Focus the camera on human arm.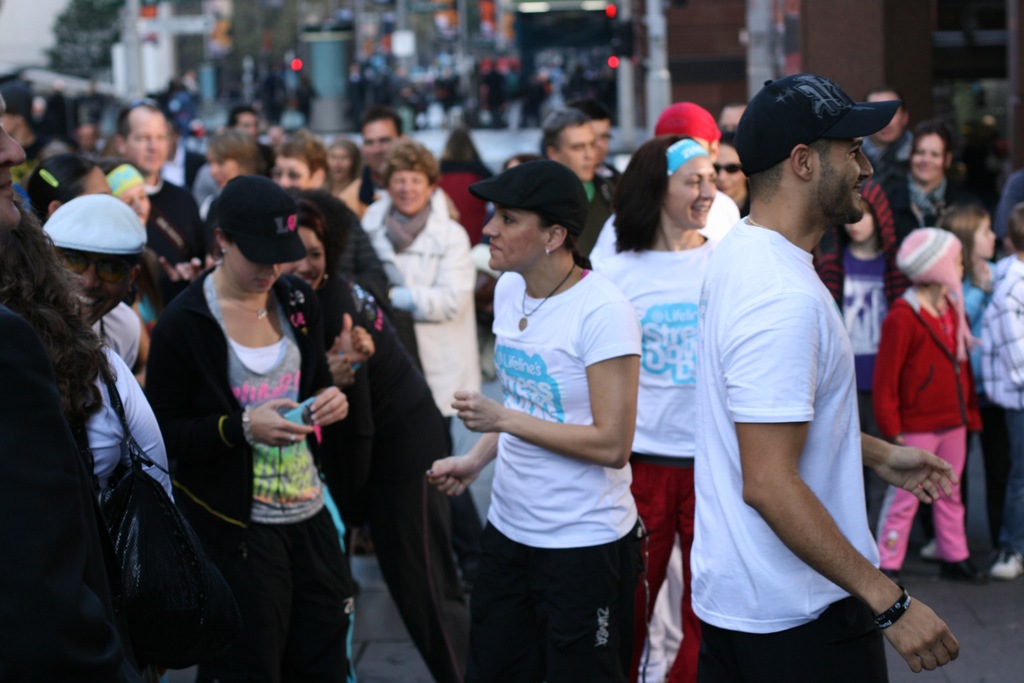
Focus region: <box>383,226,472,320</box>.
